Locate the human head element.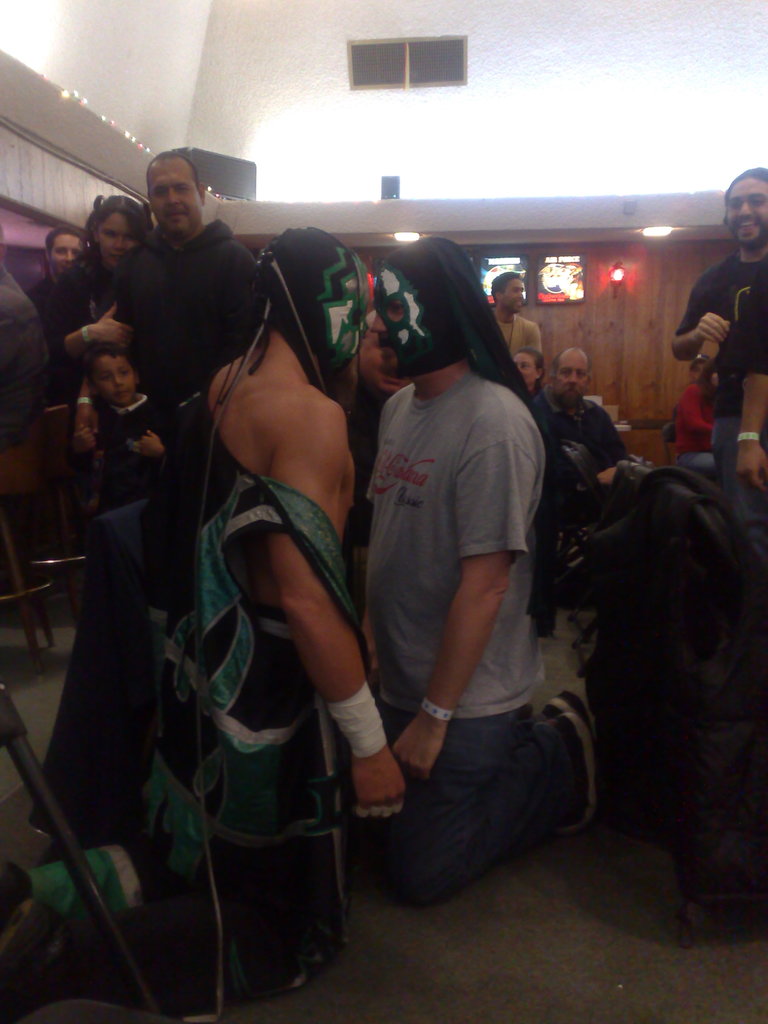
Element bbox: [723,166,767,248].
